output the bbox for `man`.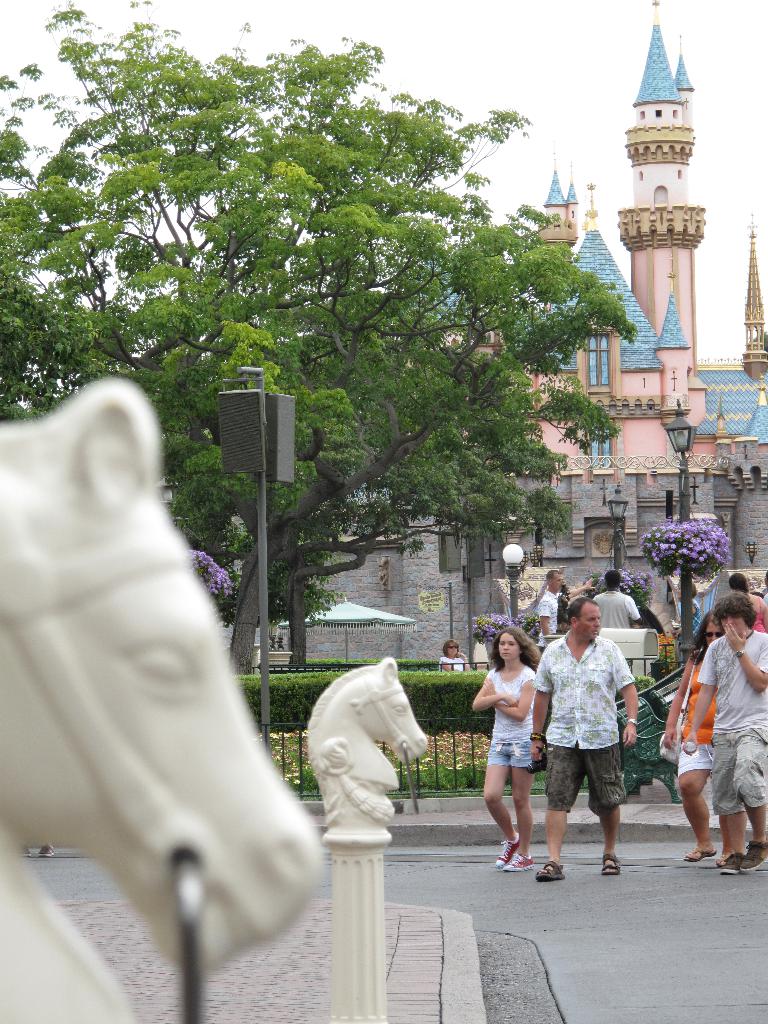
522/590/637/884.
